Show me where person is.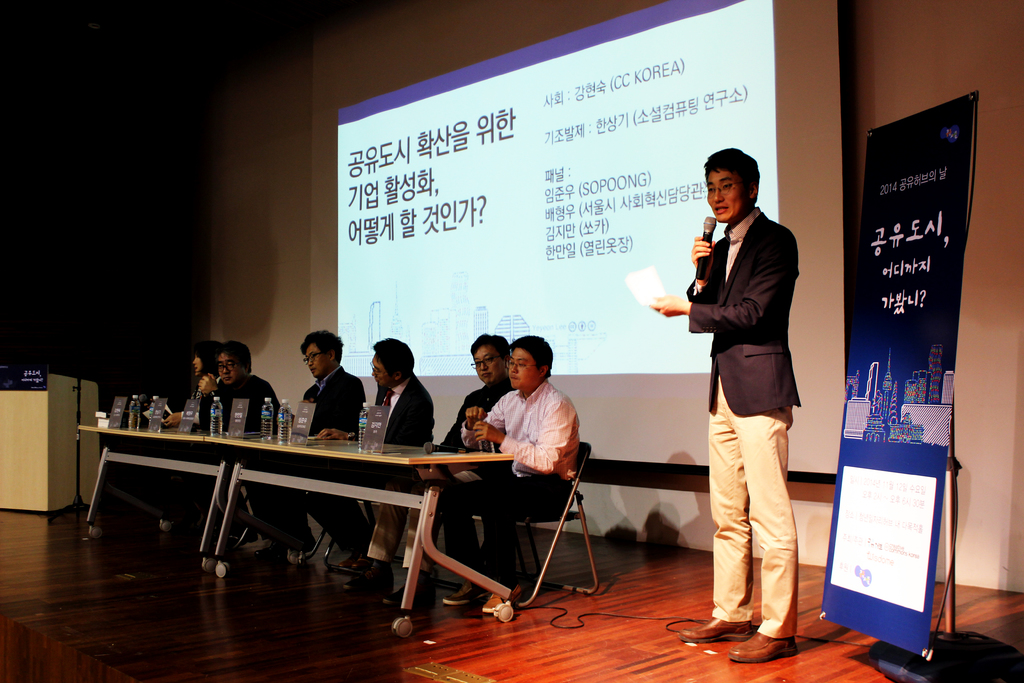
person is at (430, 331, 581, 604).
